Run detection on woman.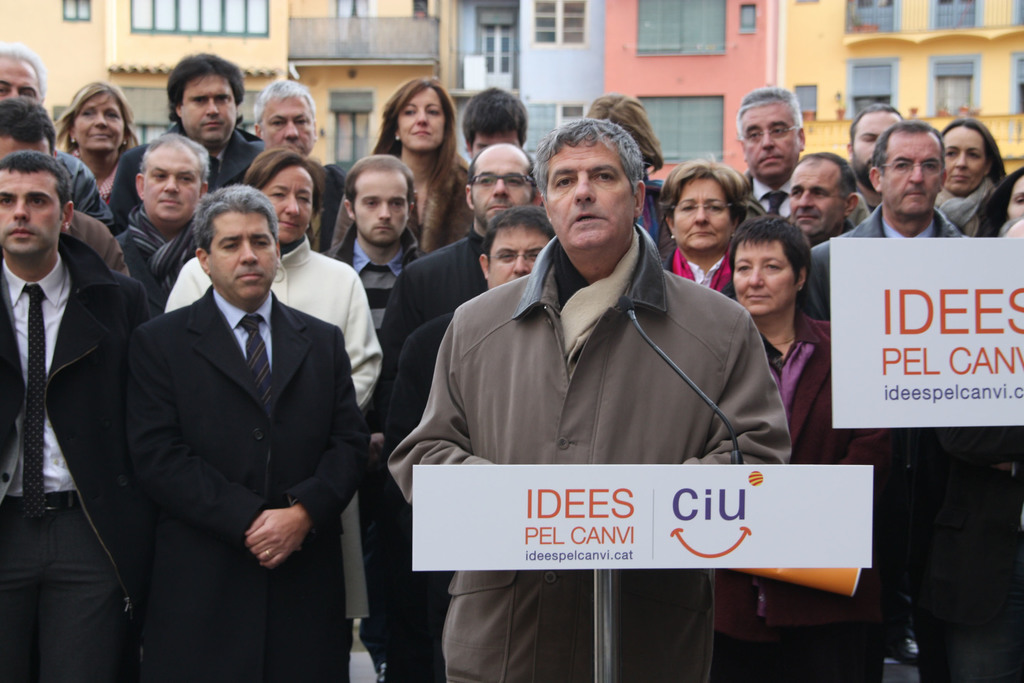
Result: 728,211,884,682.
